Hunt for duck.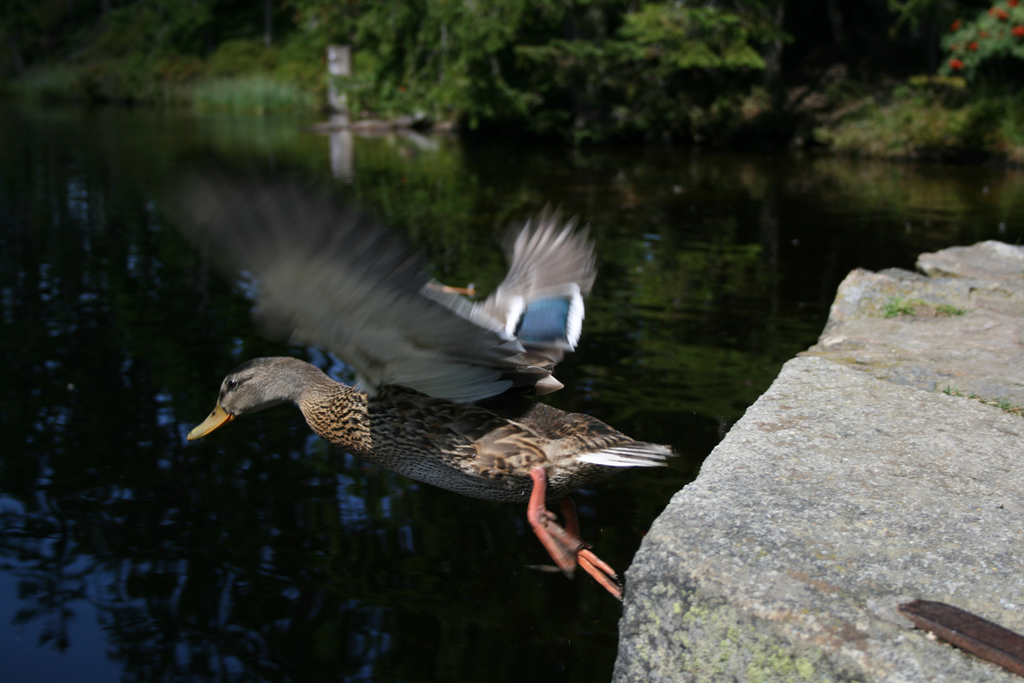
Hunted down at l=176, t=142, r=675, b=607.
